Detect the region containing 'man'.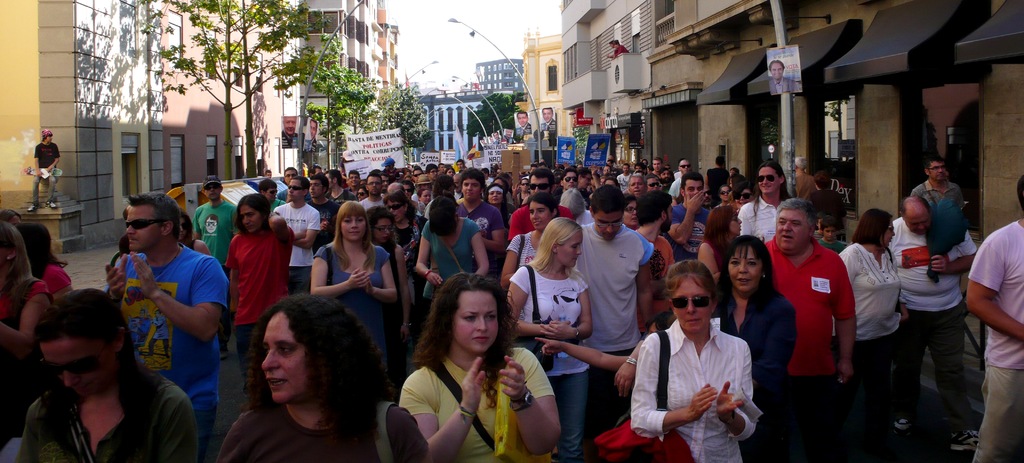
(left=578, top=184, right=655, bottom=425).
